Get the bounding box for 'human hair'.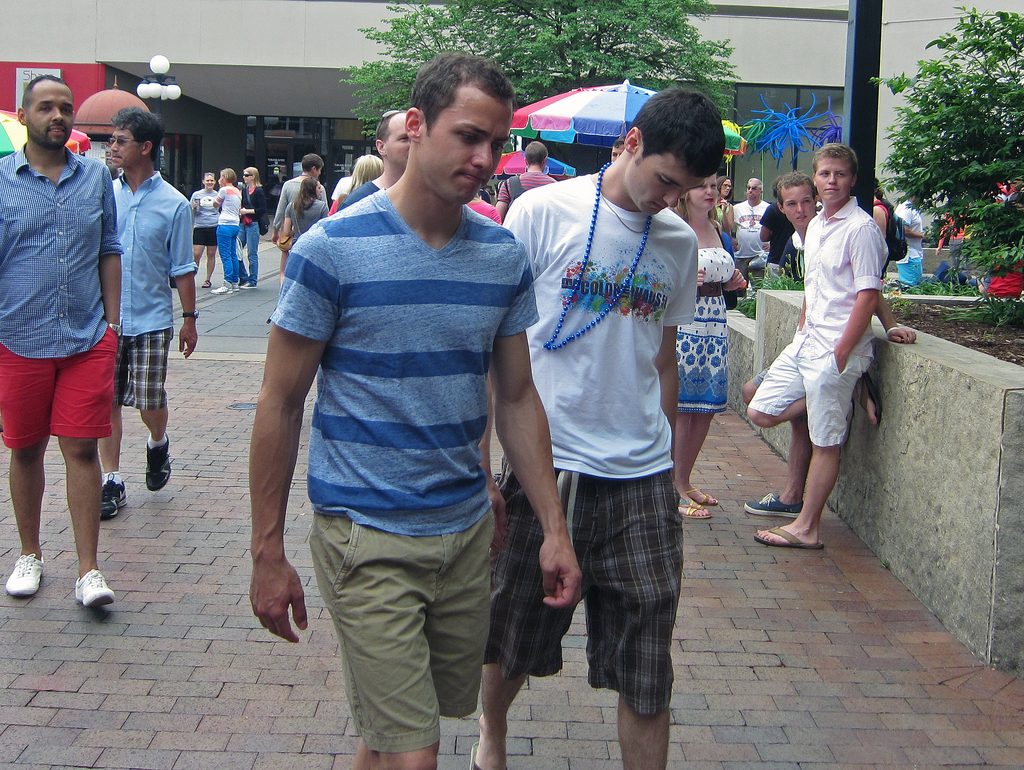
Rect(297, 177, 316, 210).
